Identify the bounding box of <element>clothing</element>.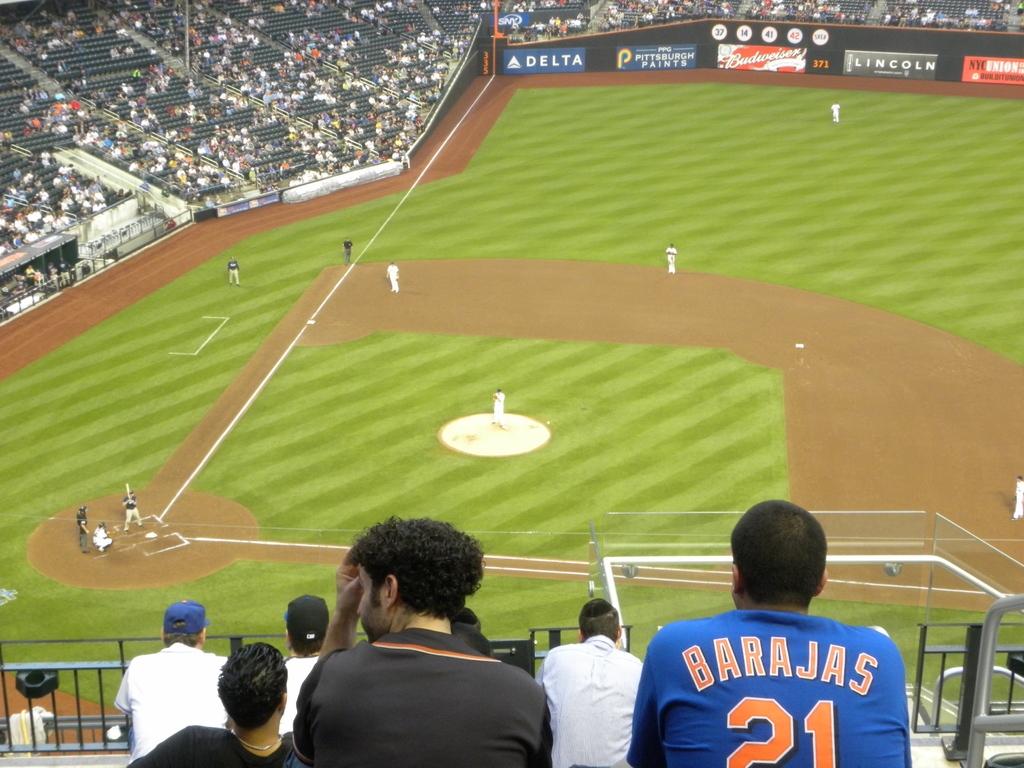
bbox=(340, 240, 354, 266).
